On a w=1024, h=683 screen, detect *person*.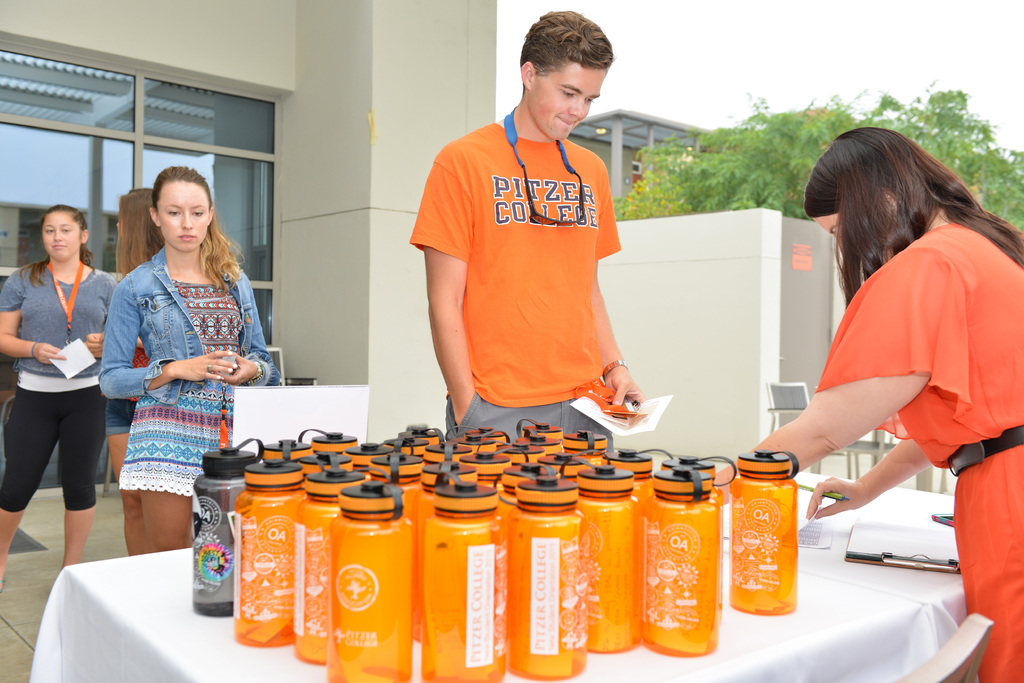
left=413, top=26, right=670, bottom=463.
